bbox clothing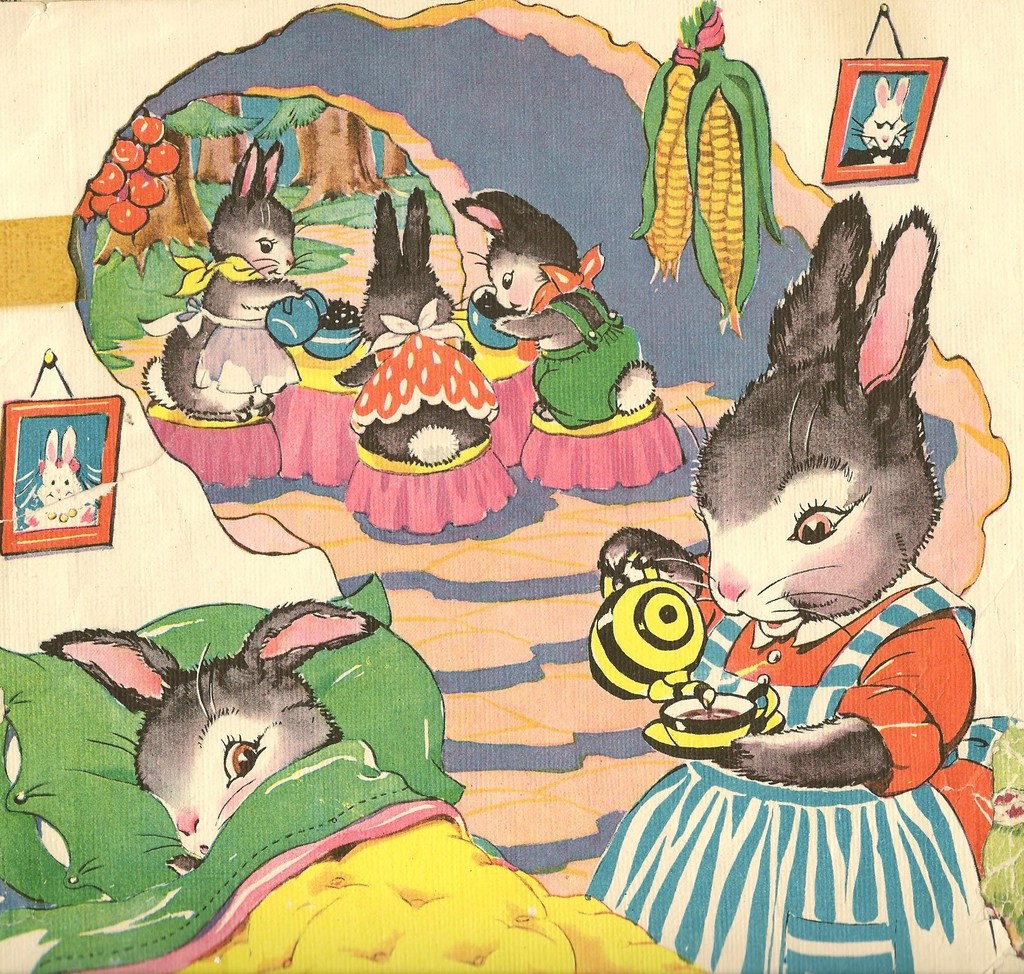
590:624:1014:957
